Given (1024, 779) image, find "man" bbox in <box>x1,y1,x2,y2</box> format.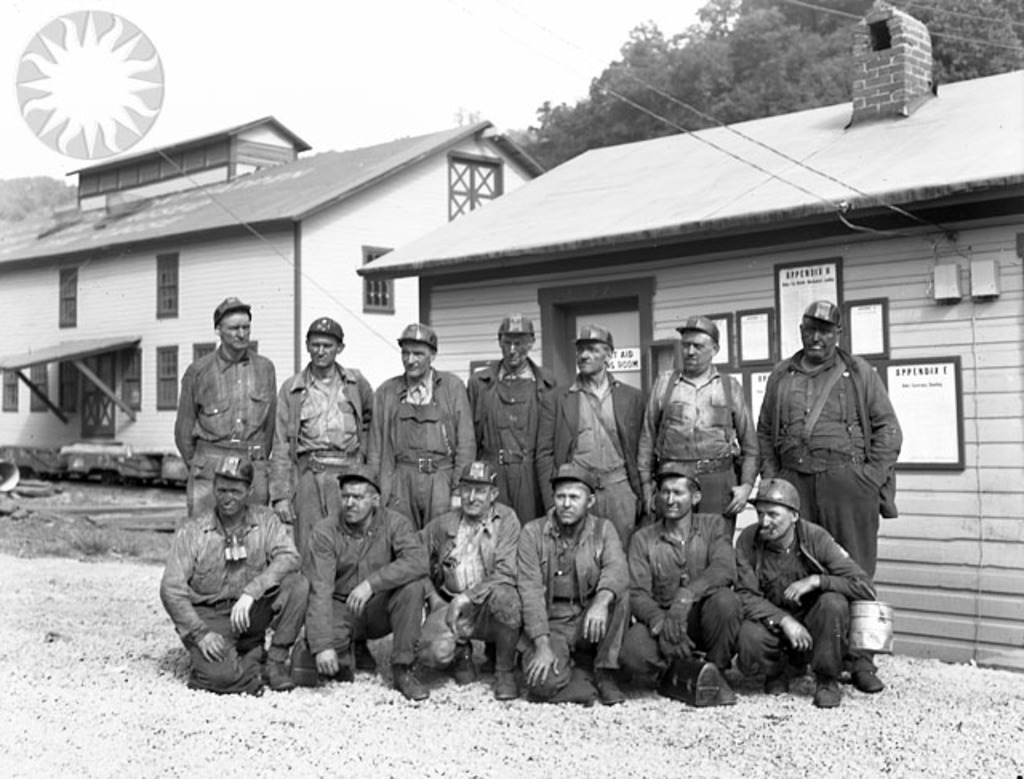
<box>374,323,478,534</box>.
